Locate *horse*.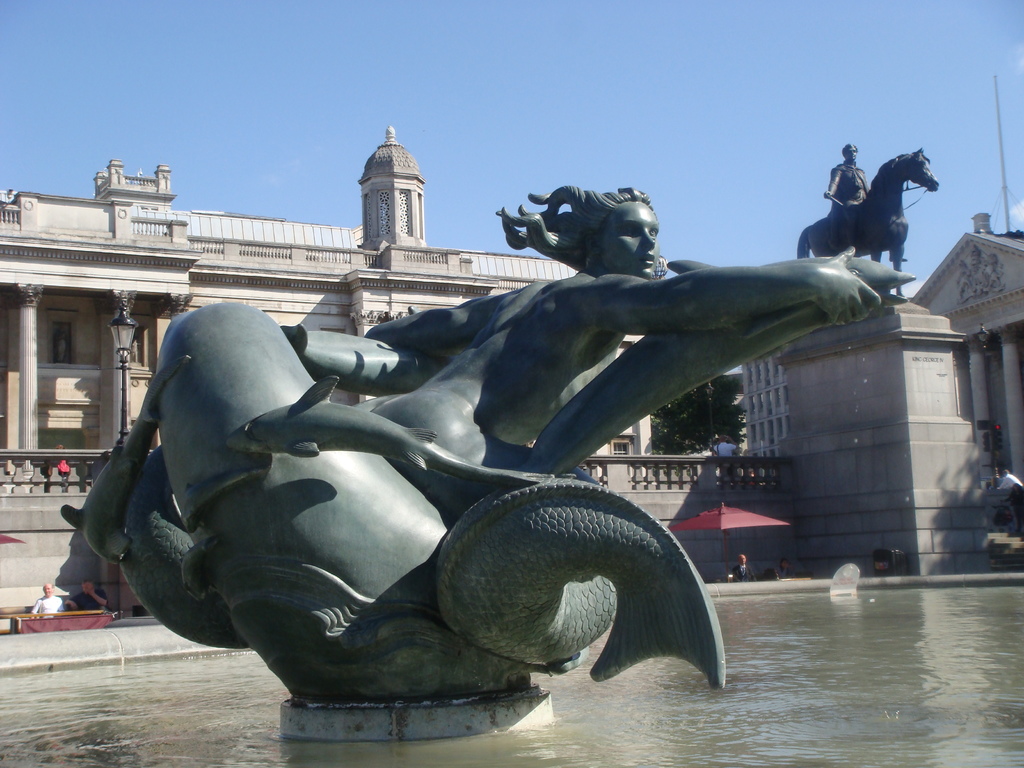
Bounding box: [797,150,941,297].
